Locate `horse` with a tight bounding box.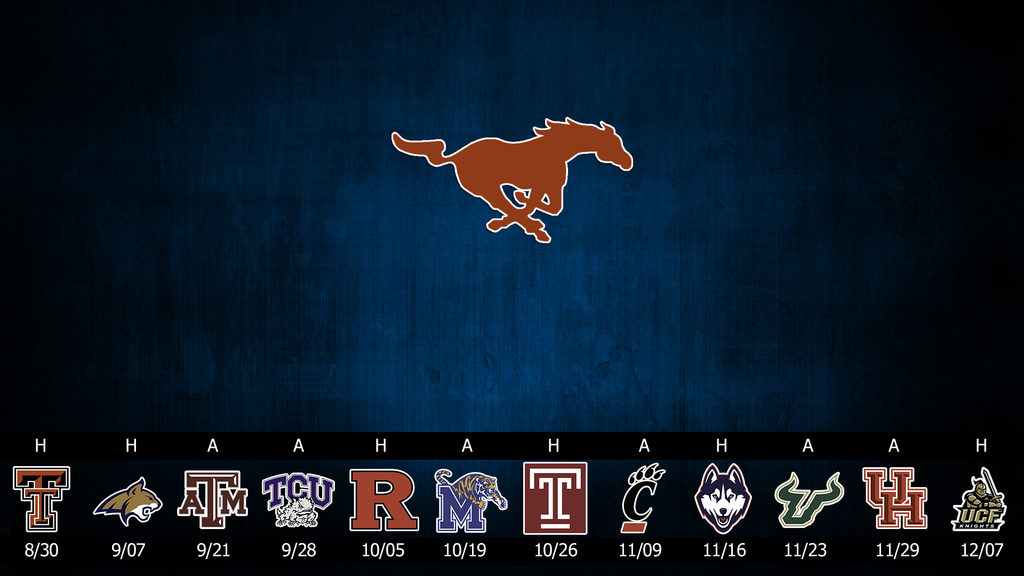
locate(383, 113, 637, 244).
